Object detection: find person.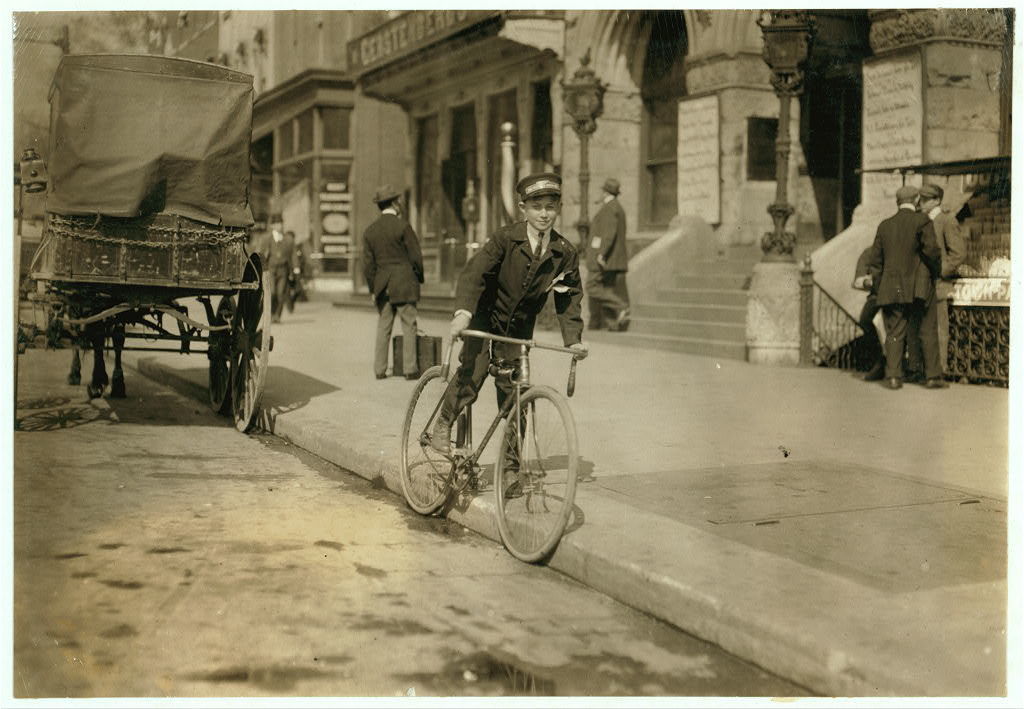
bbox=[362, 191, 417, 381].
